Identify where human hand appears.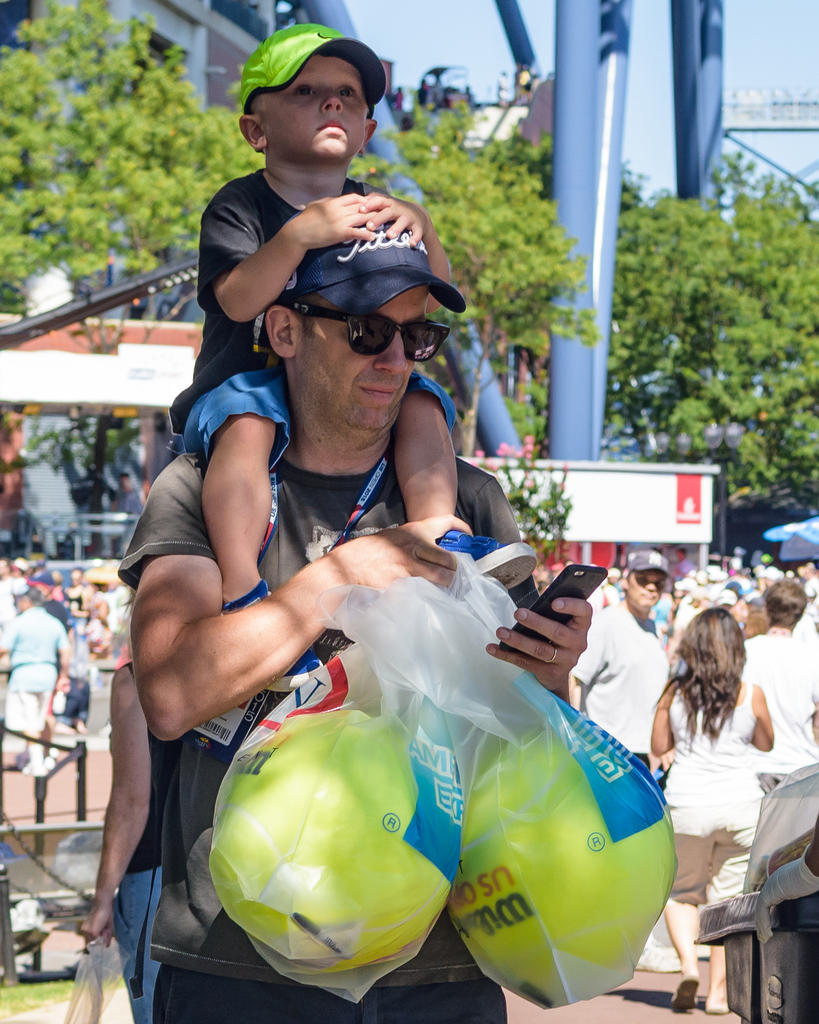
Appears at pyautogui.locateOnScreen(357, 185, 433, 252).
